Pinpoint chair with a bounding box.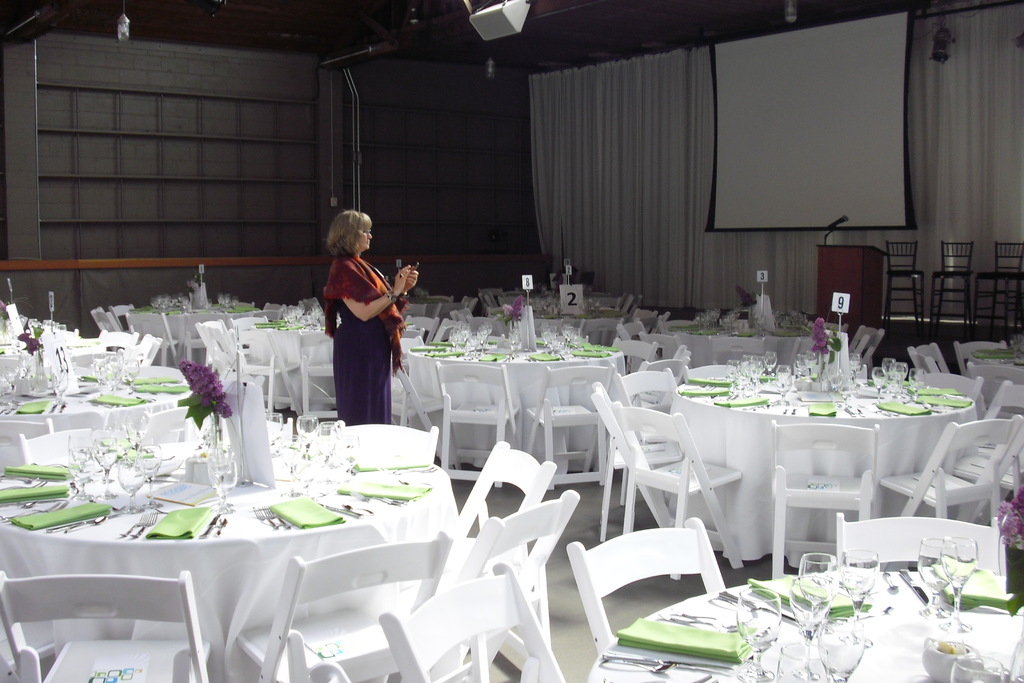
(x1=204, y1=325, x2=246, y2=392).
